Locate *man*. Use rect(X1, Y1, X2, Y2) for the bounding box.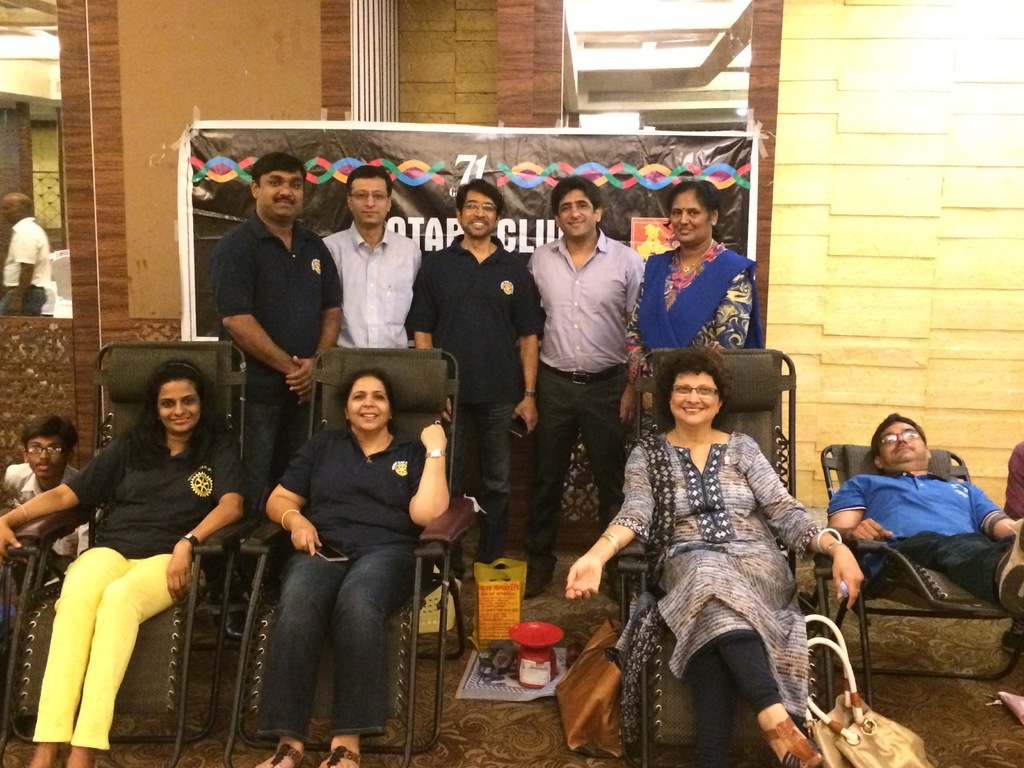
rect(824, 400, 1023, 630).
